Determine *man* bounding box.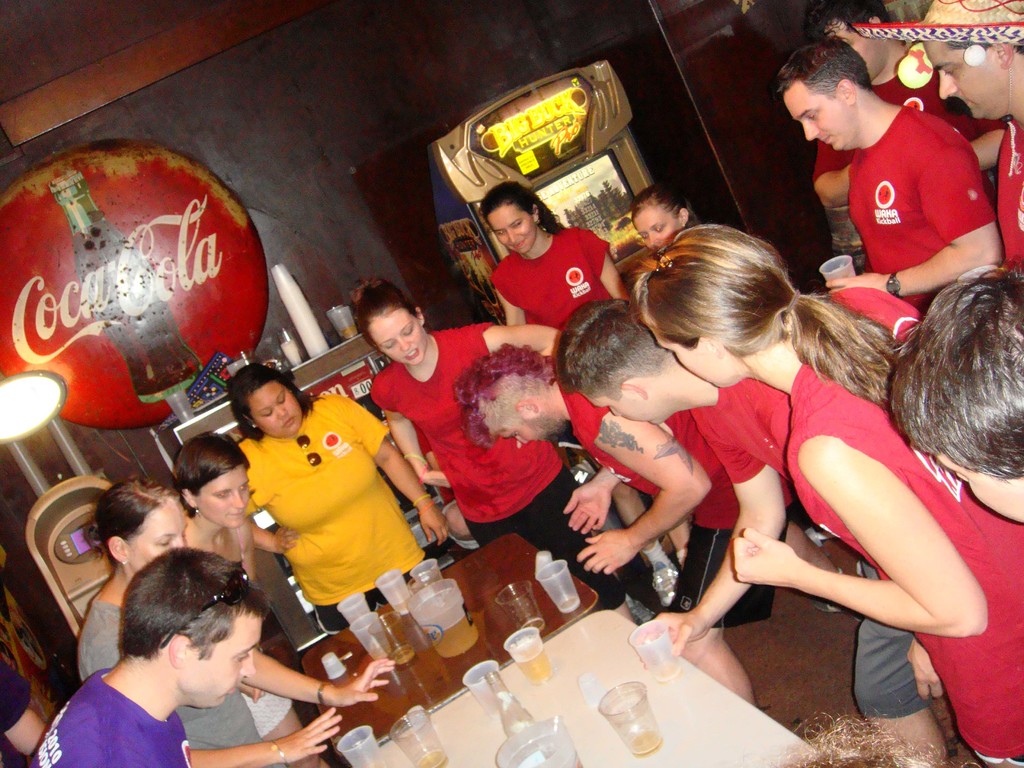
Determined: box(810, 0, 1010, 223).
